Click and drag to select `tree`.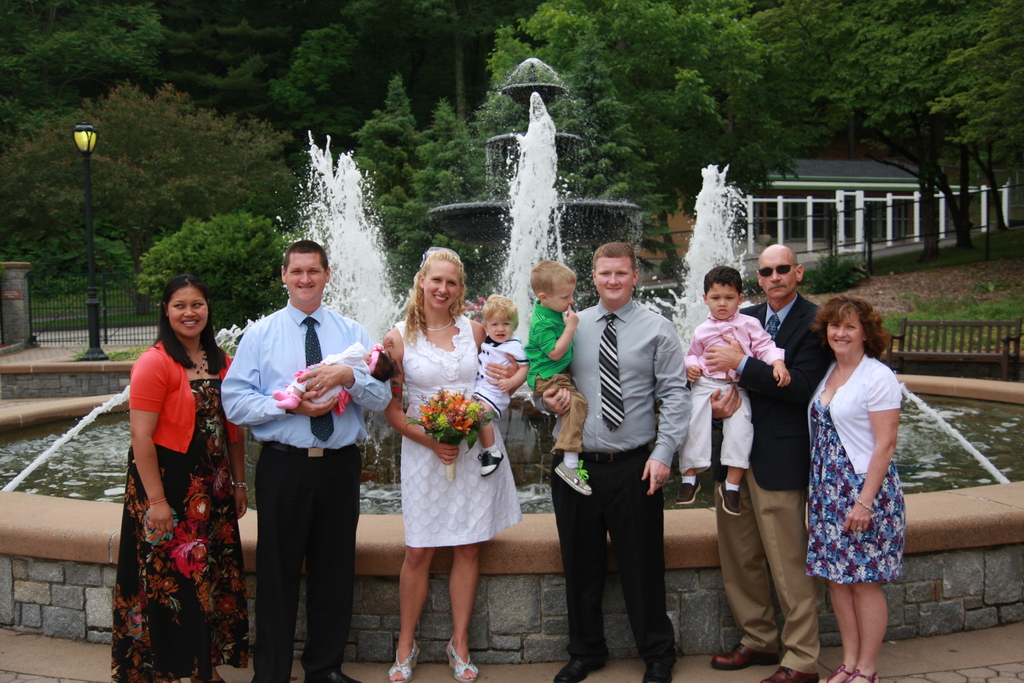
Selection: {"left": 0, "top": 0, "right": 168, "bottom": 123}.
